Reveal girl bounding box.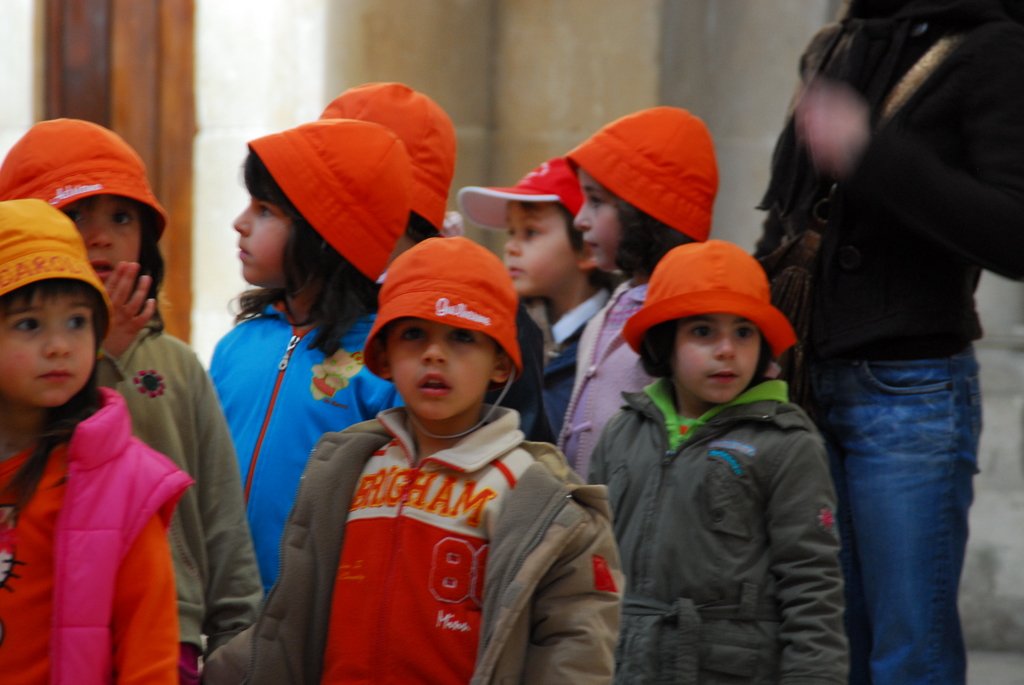
Revealed: 204 123 410 603.
